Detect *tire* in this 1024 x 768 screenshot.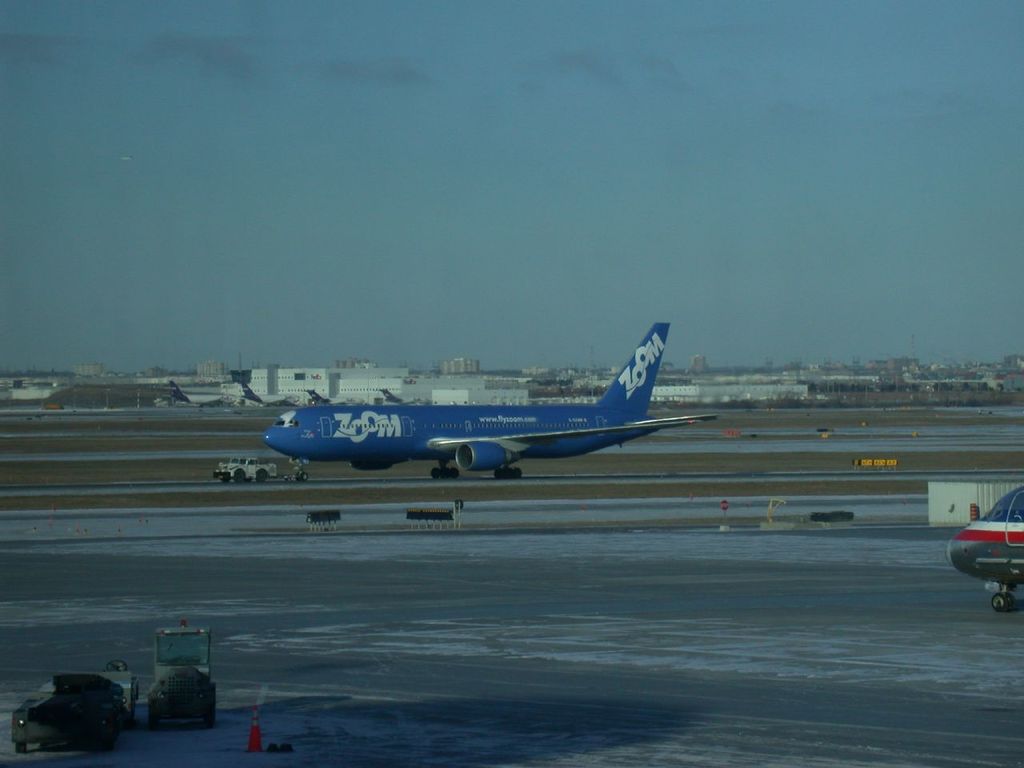
Detection: {"x1": 234, "y1": 470, "x2": 242, "y2": 478}.
